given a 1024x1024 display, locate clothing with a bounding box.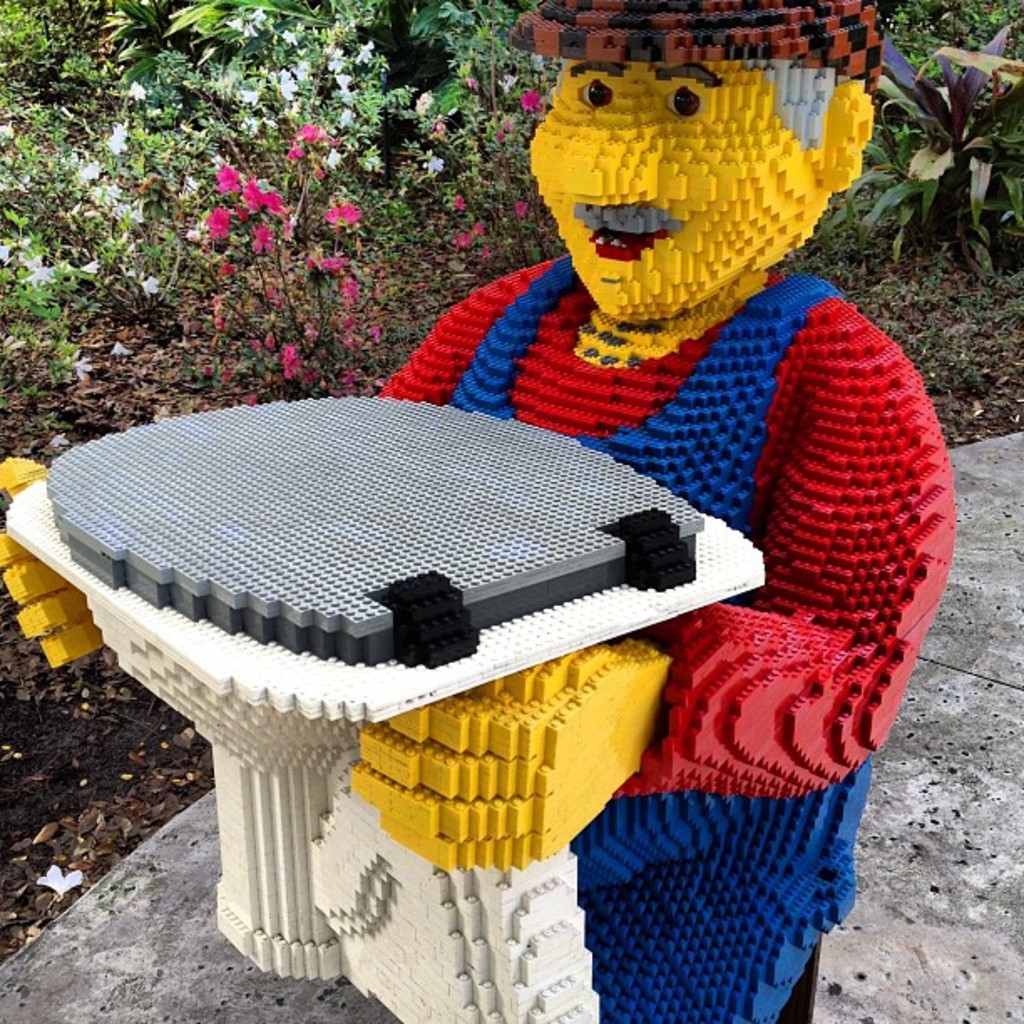
Located: [left=366, top=263, right=959, bottom=1022].
